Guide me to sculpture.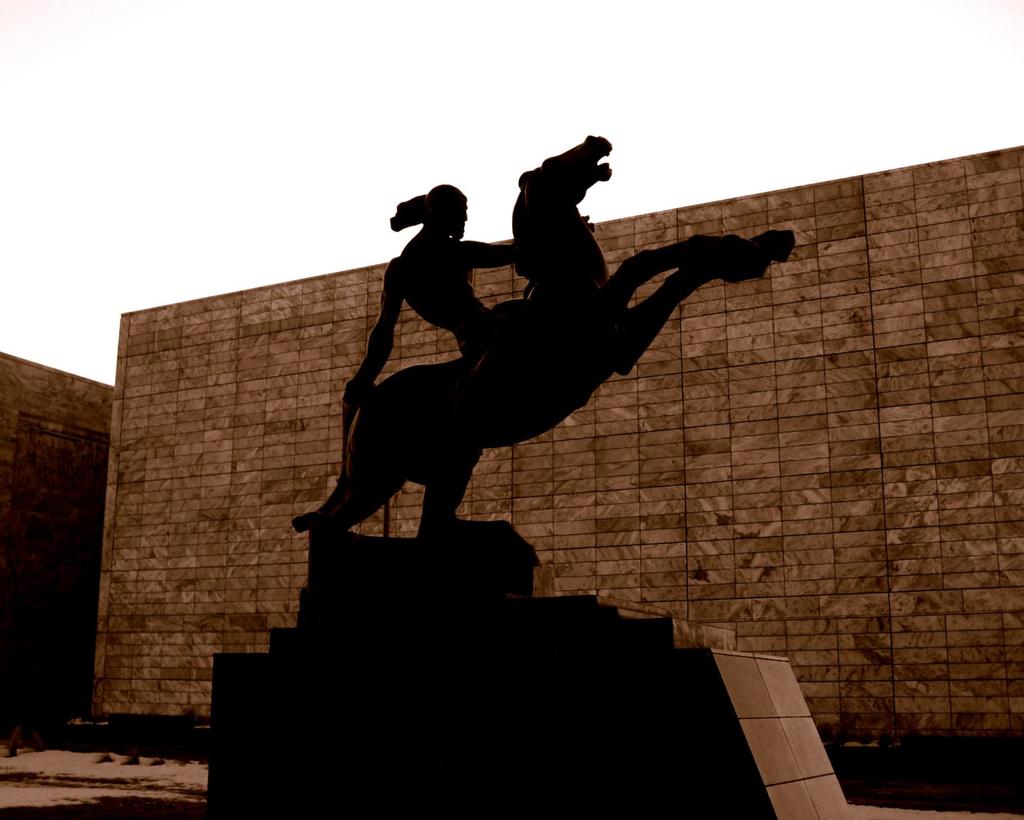
Guidance: (300, 132, 795, 588).
